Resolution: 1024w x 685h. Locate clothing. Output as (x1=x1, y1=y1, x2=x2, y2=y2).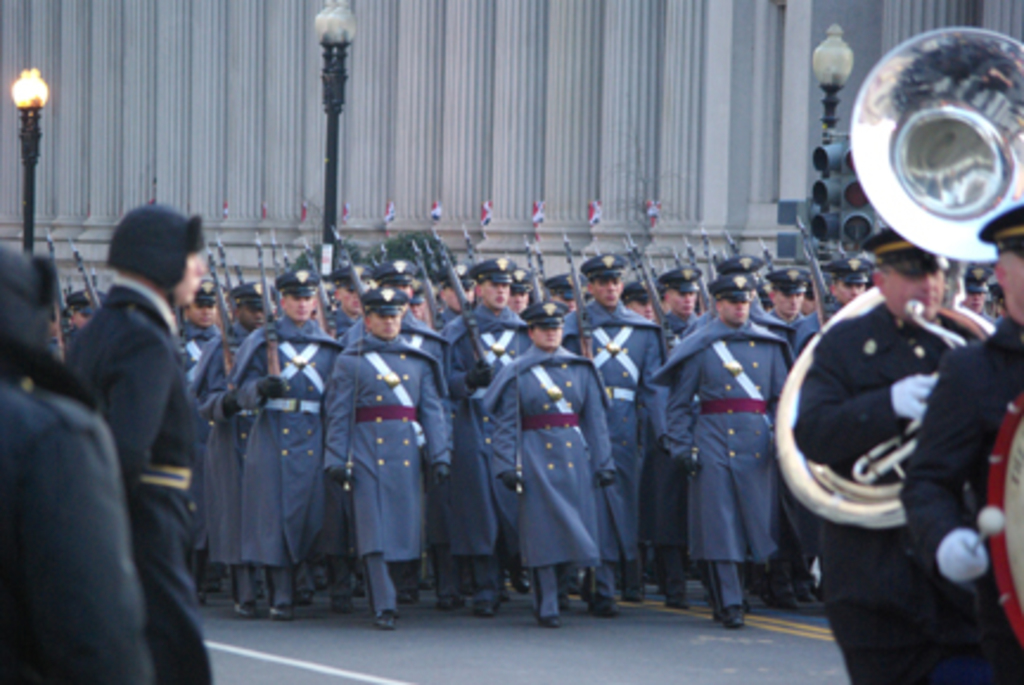
(x1=0, y1=367, x2=156, y2=683).
